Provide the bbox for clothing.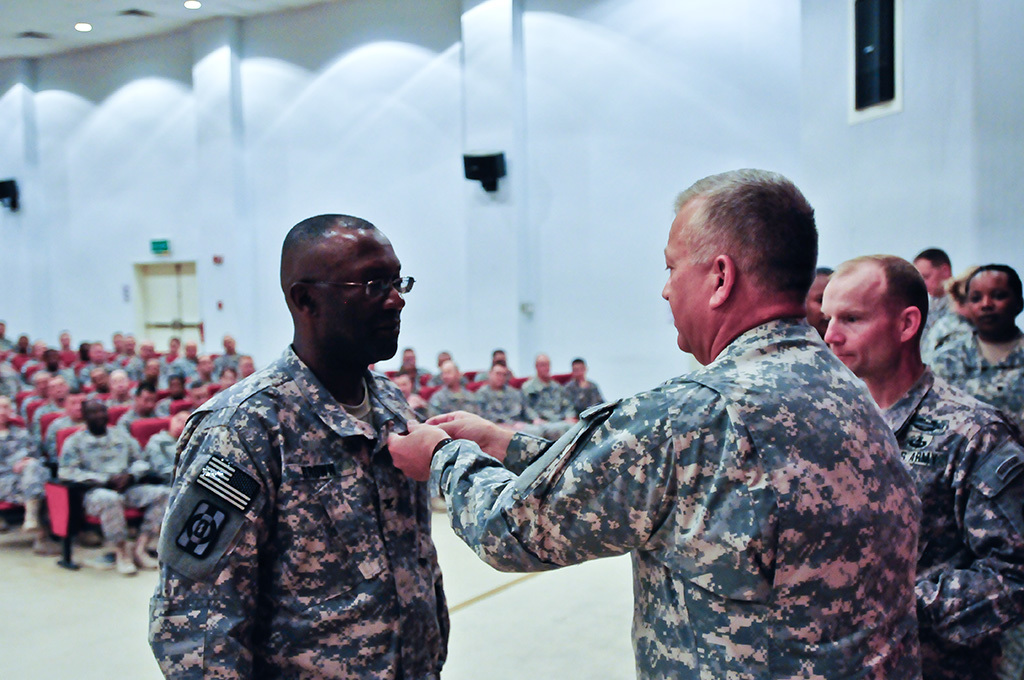
428:321:920:678.
